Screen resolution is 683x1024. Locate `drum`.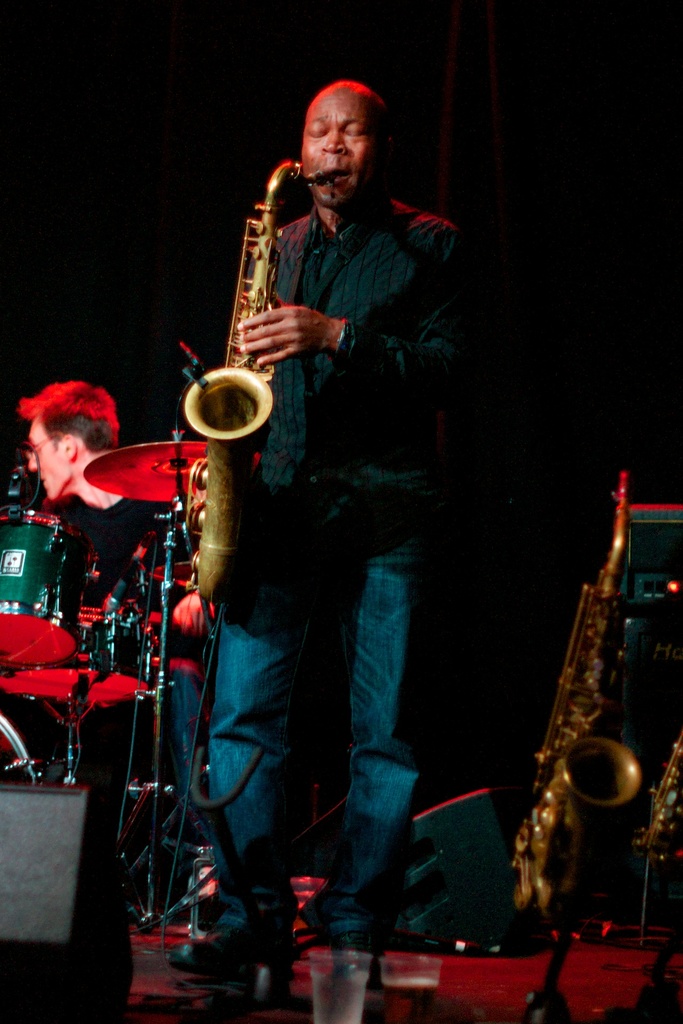
box=[0, 564, 148, 707].
